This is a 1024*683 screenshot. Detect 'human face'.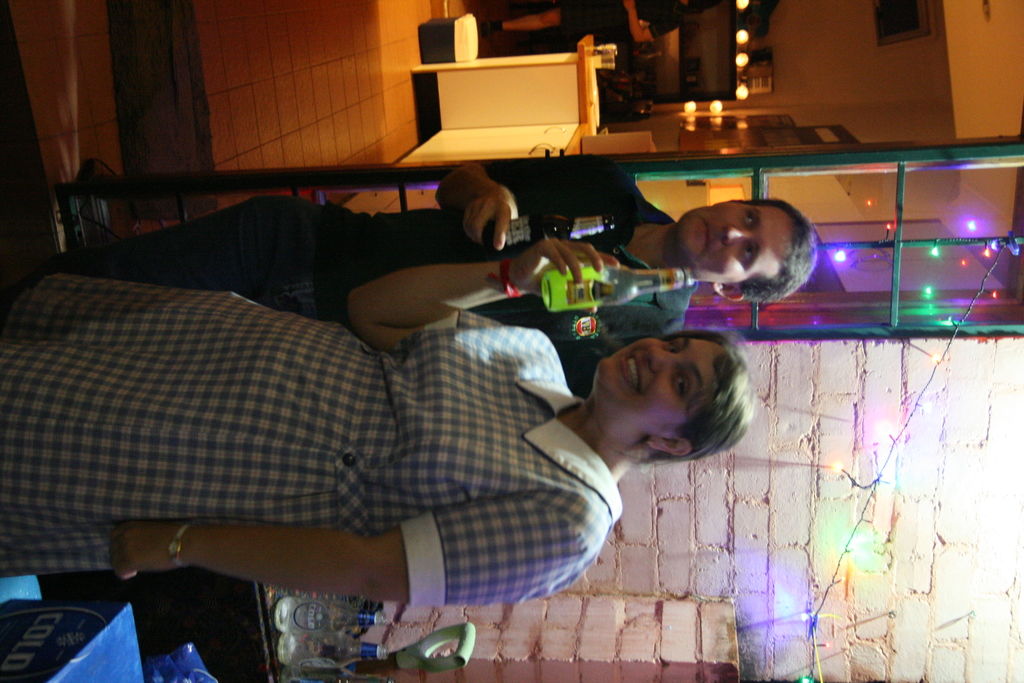
[598, 336, 726, 438].
